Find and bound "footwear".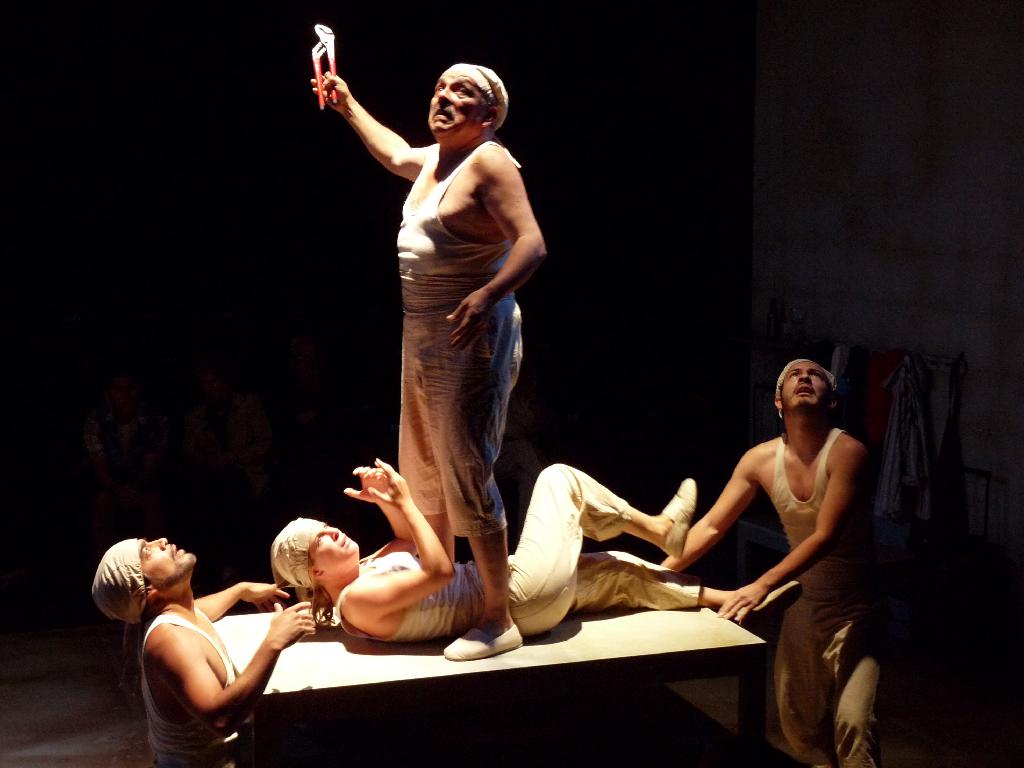
Bound: x1=662, y1=475, x2=696, y2=555.
